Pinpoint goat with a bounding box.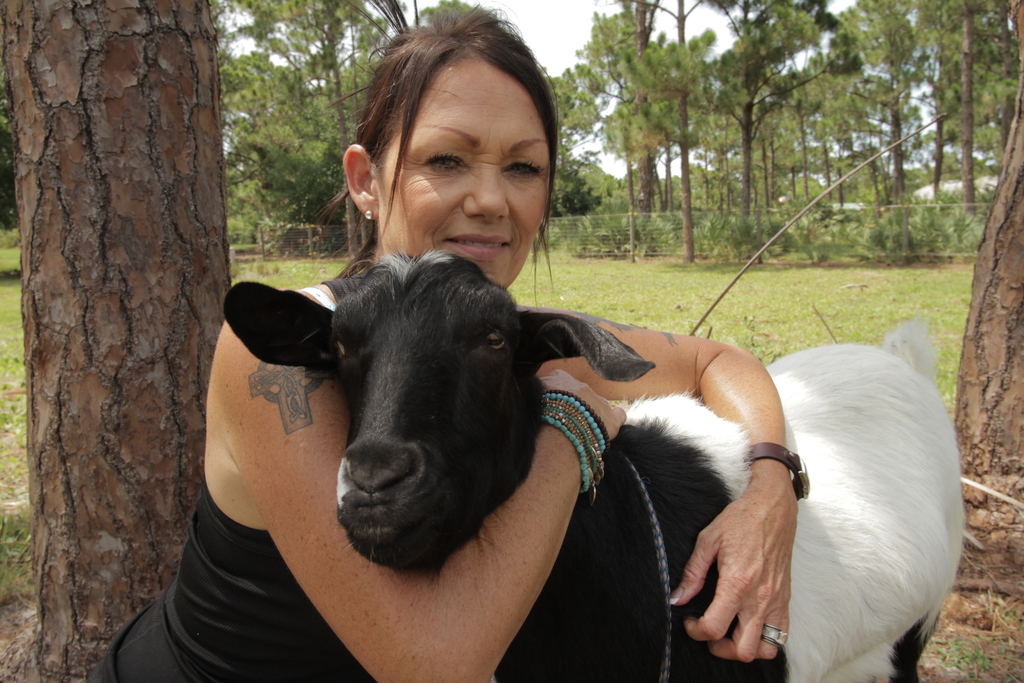
rect(225, 250, 966, 682).
